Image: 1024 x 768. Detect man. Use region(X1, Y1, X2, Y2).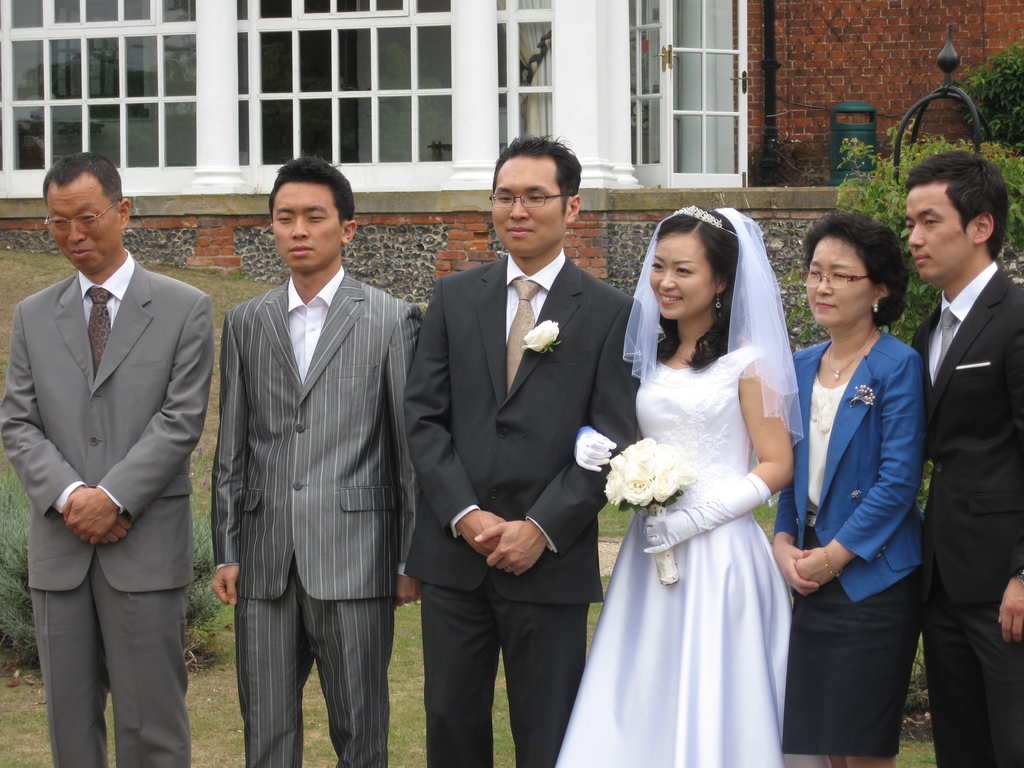
region(399, 131, 644, 767).
